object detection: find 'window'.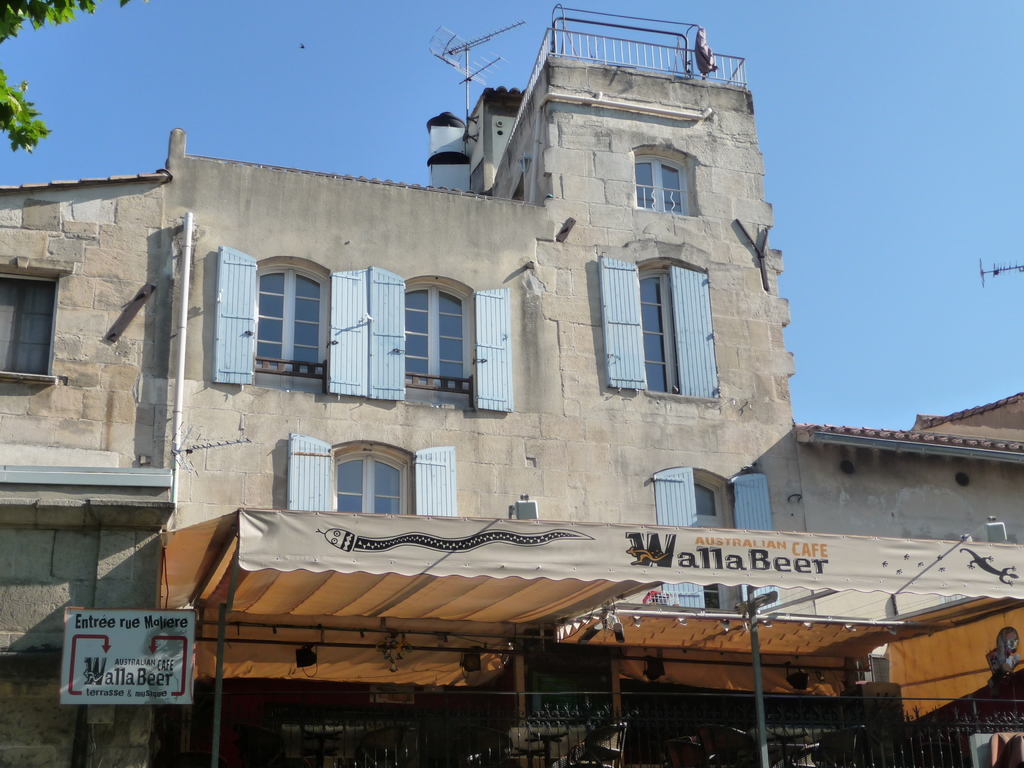
[394,278,477,404].
